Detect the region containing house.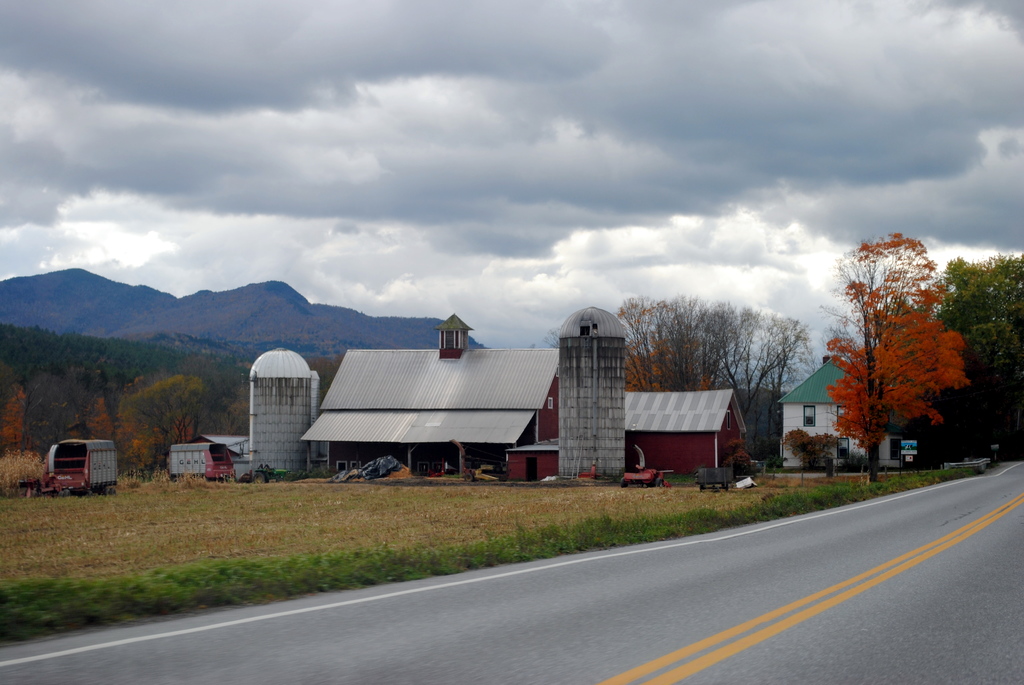
select_region(312, 307, 655, 493).
